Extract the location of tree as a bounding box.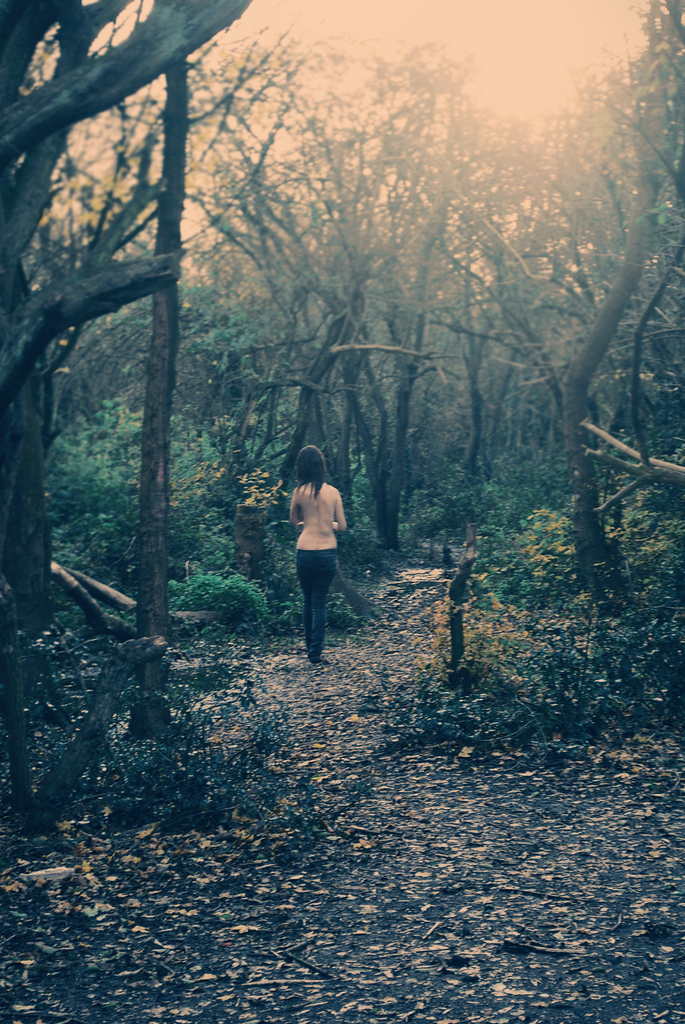
rect(412, 93, 669, 588).
